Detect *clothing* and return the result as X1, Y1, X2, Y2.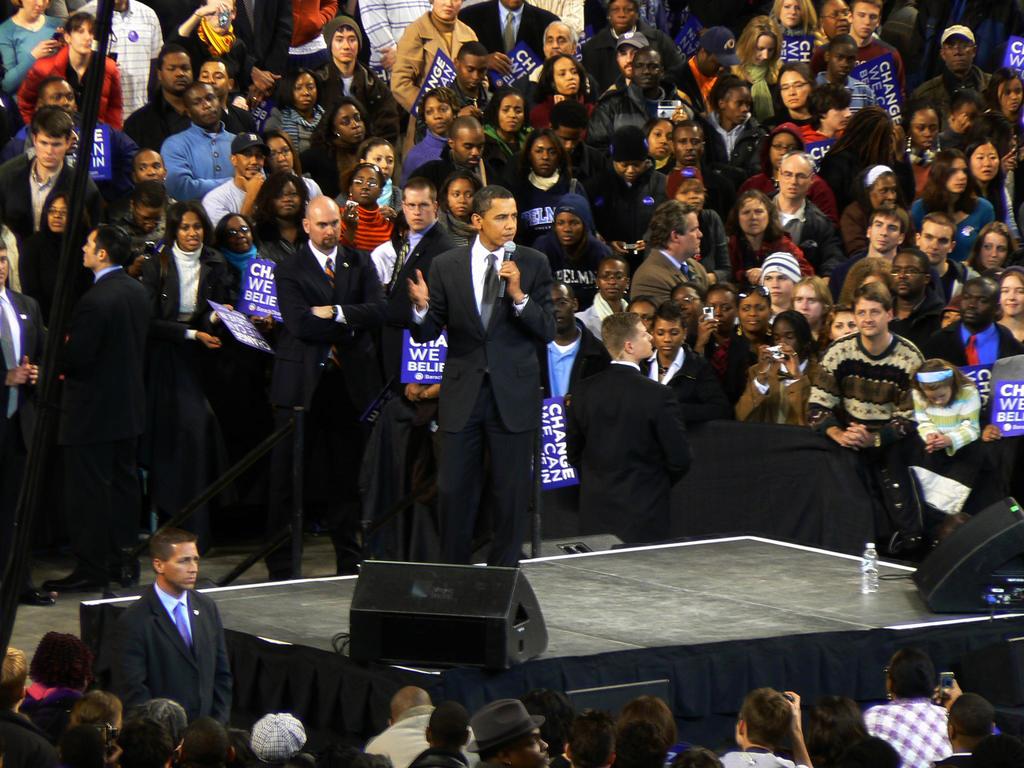
851, 38, 908, 120.
